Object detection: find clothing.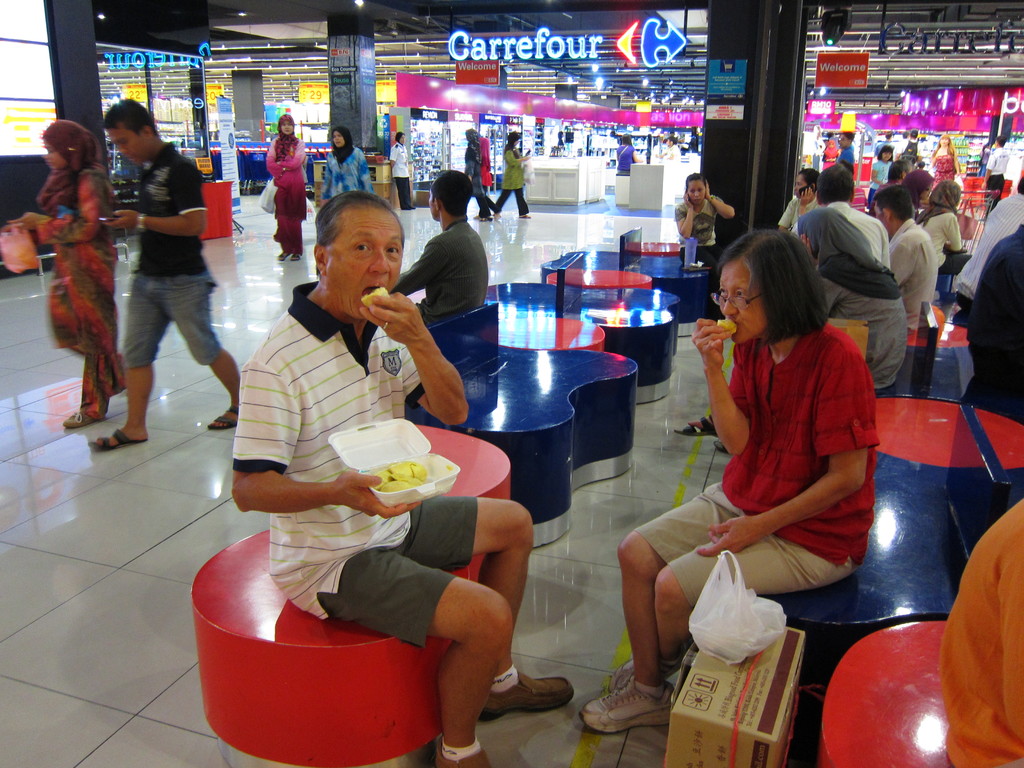
select_region(397, 214, 492, 327).
